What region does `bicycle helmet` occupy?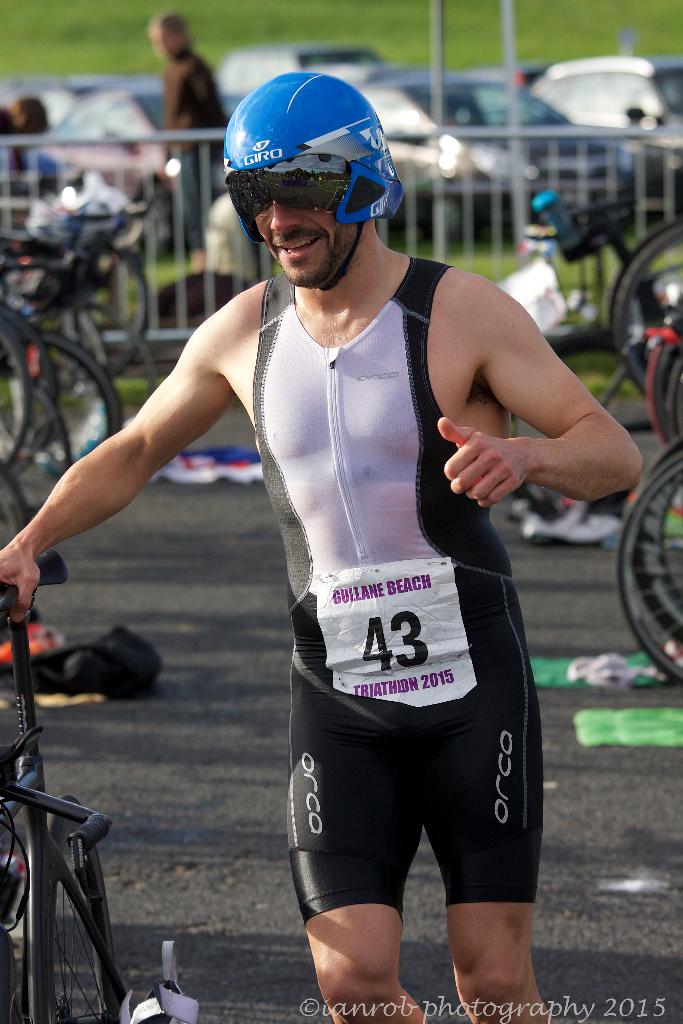
229, 57, 400, 220.
